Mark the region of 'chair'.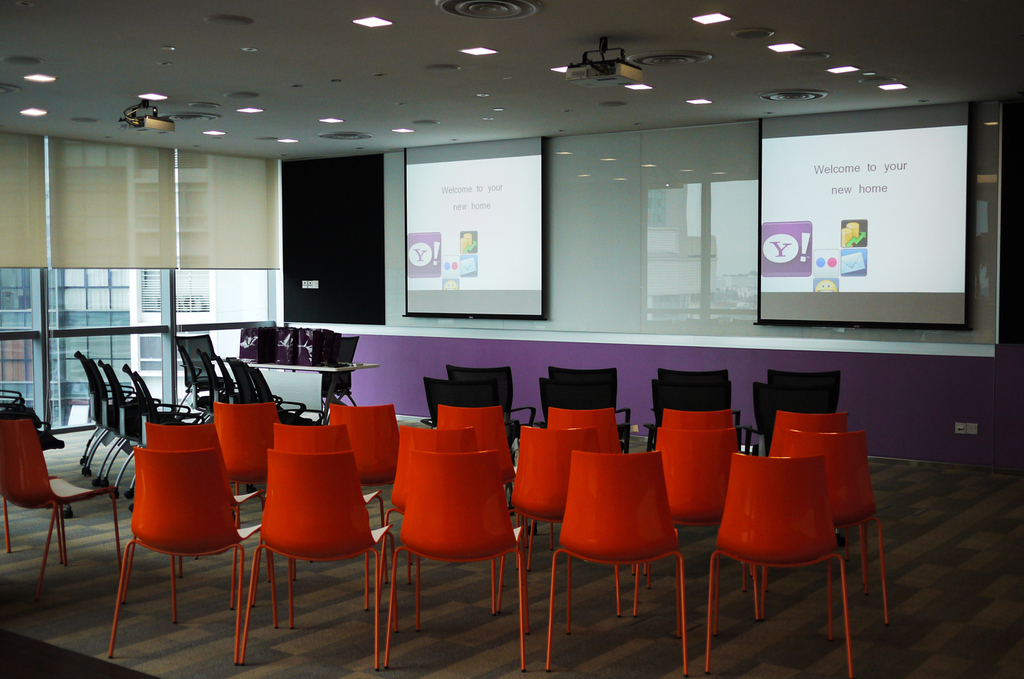
Region: bbox(547, 412, 618, 425).
